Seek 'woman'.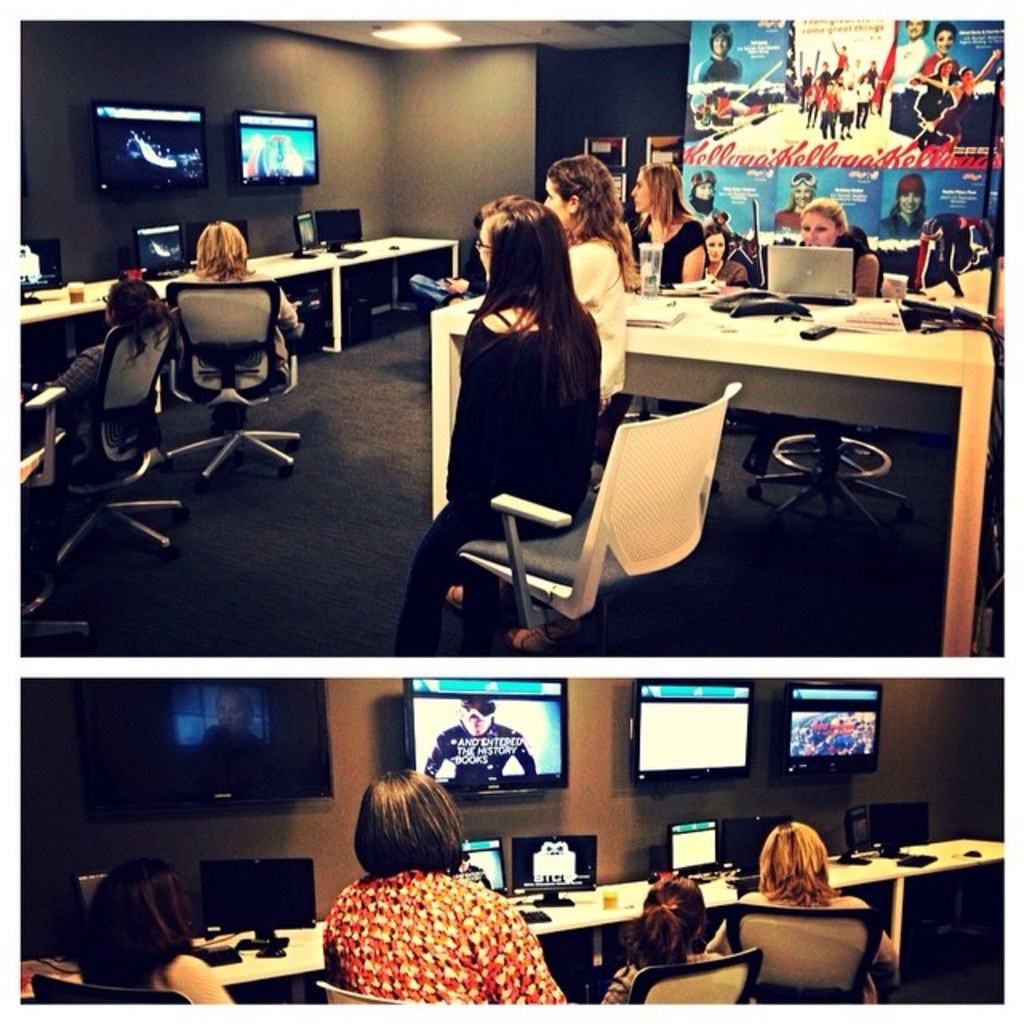
(left=709, top=822, right=899, bottom=1021).
